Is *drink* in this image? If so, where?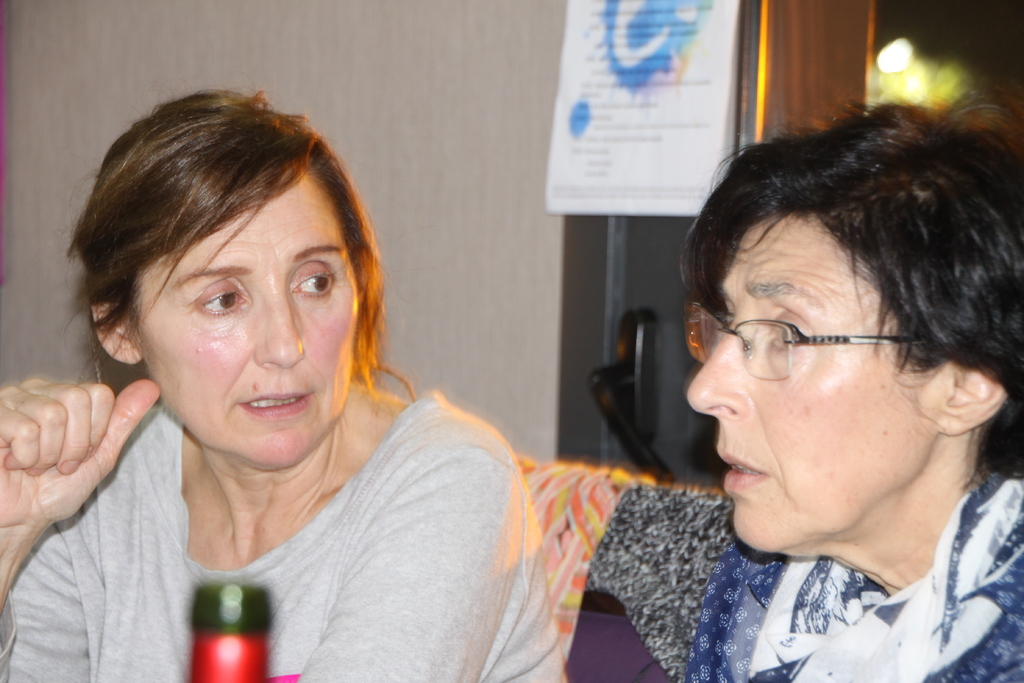
Yes, at <bbox>183, 580, 270, 682</bbox>.
